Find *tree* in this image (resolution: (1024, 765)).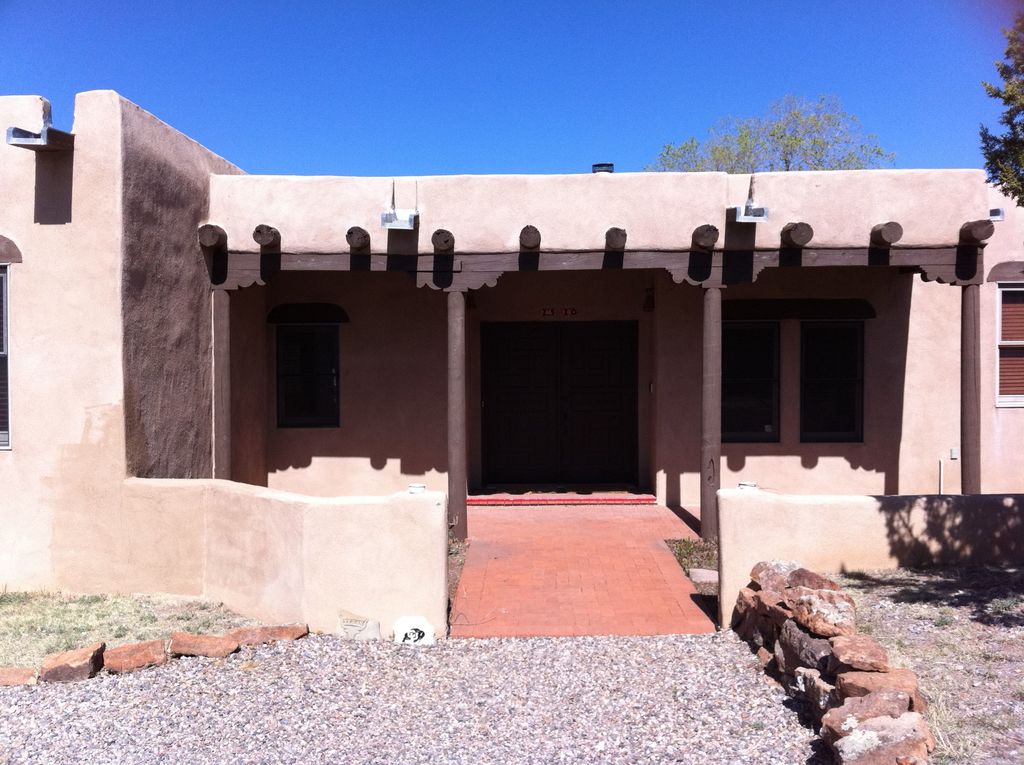
crop(643, 95, 891, 173).
